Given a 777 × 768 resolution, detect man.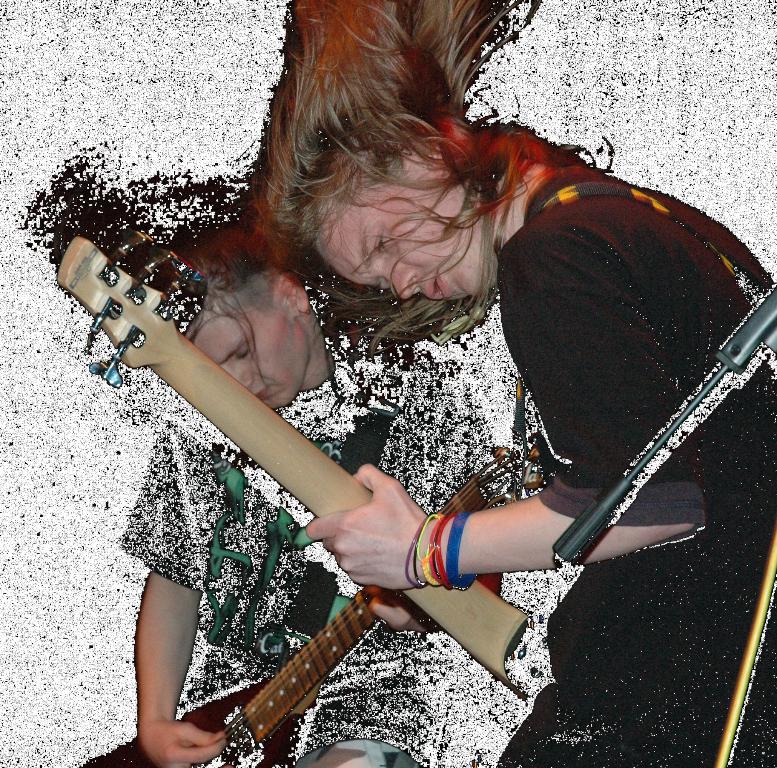
x1=81, y1=217, x2=501, y2=767.
